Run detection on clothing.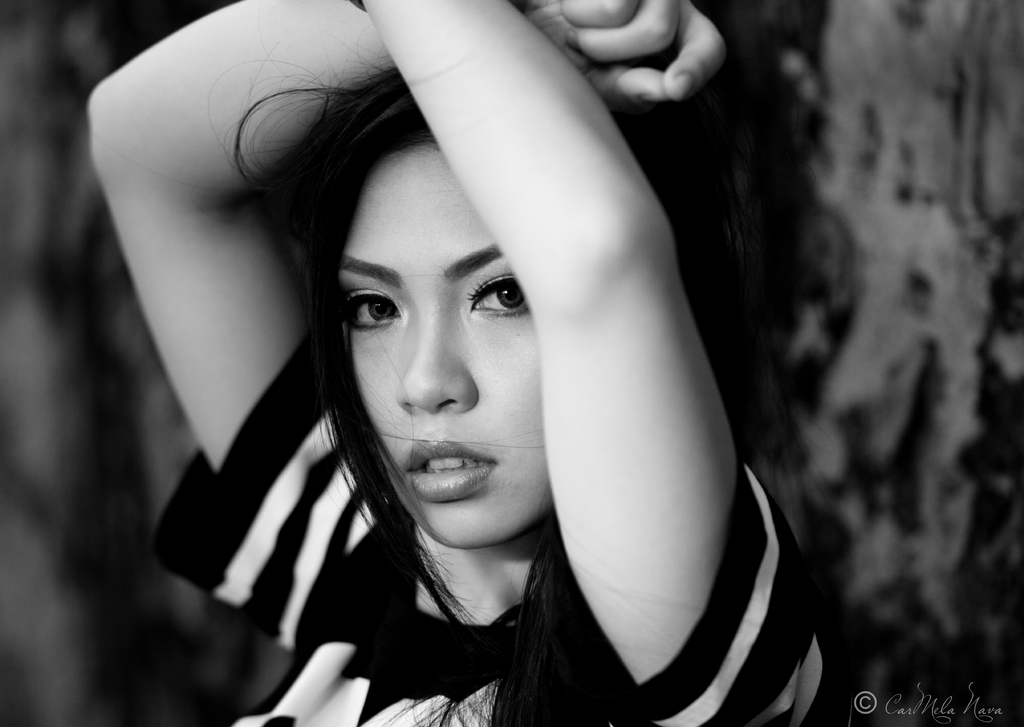
Result: l=145, t=307, r=855, b=726.
